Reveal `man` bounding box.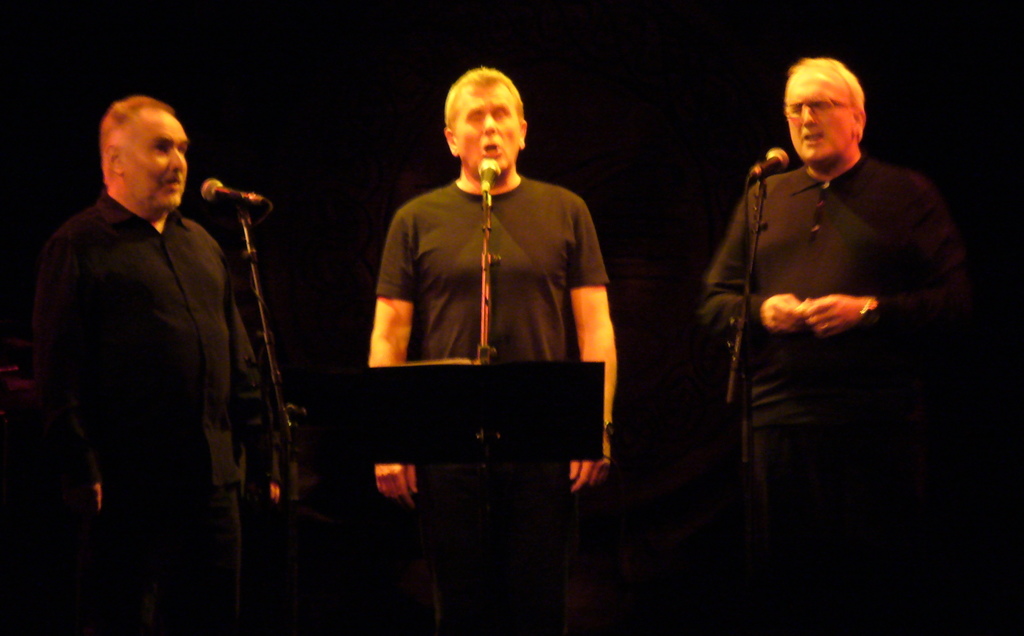
Revealed: detection(704, 53, 965, 635).
